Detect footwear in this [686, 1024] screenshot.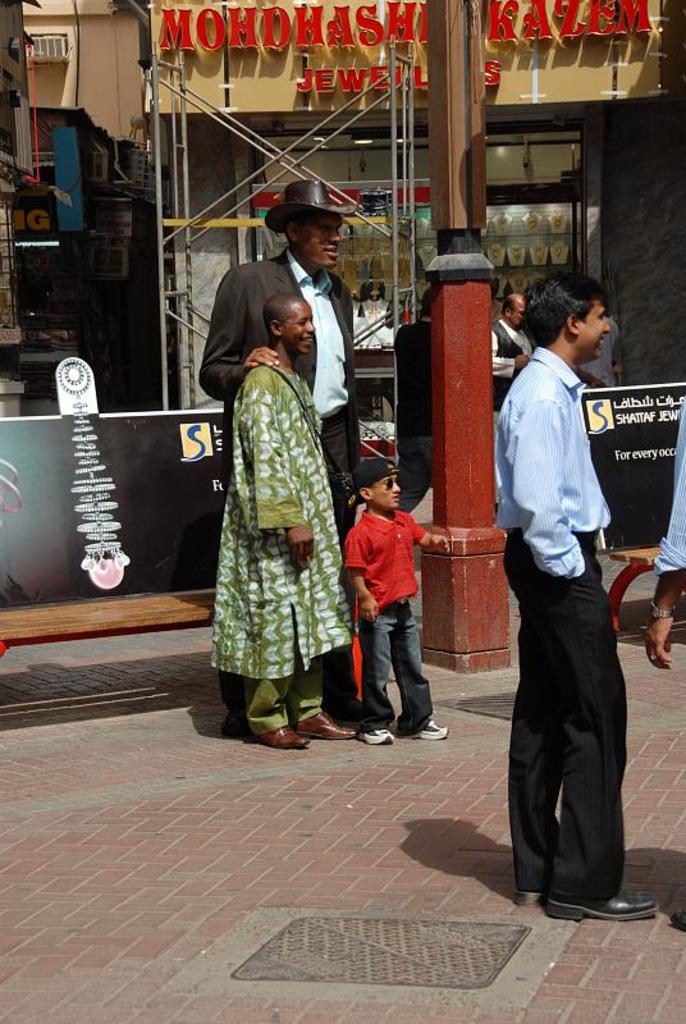
Detection: rect(672, 908, 685, 932).
